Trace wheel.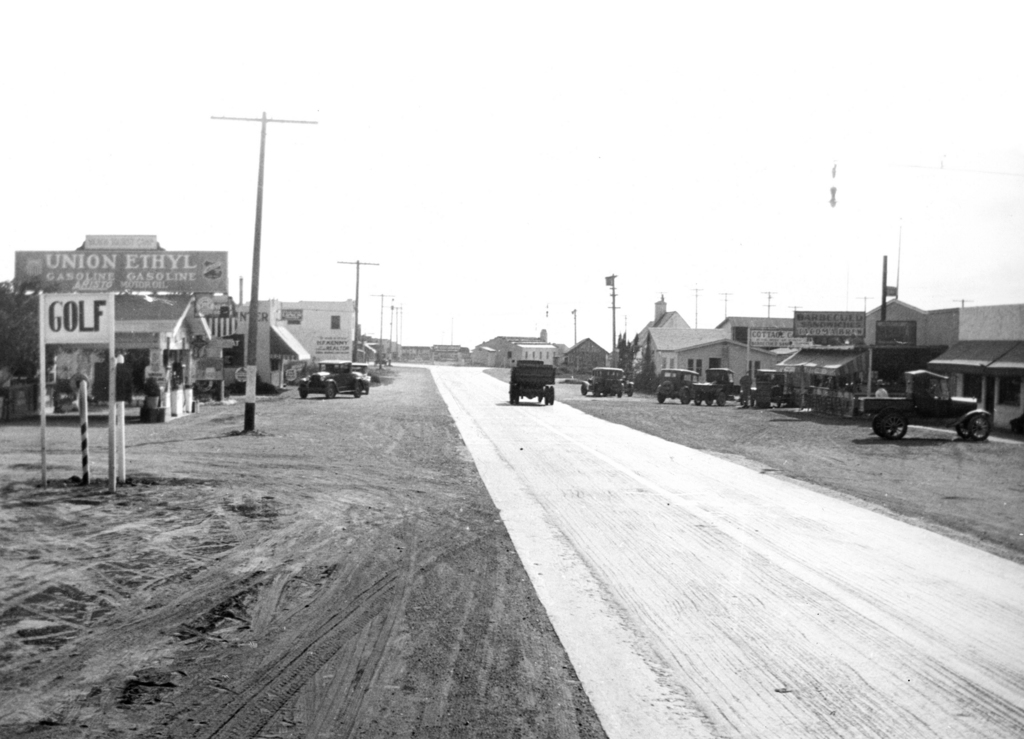
Traced to Rect(508, 391, 516, 405).
